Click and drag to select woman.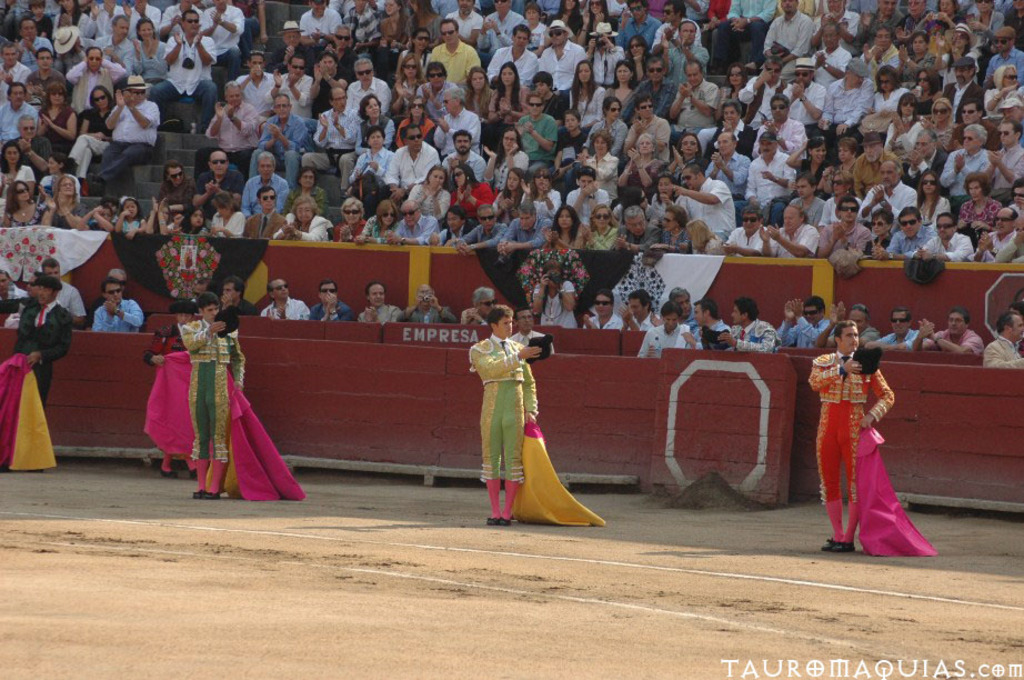
Selection: <bbox>490, 60, 531, 122</bbox>.
